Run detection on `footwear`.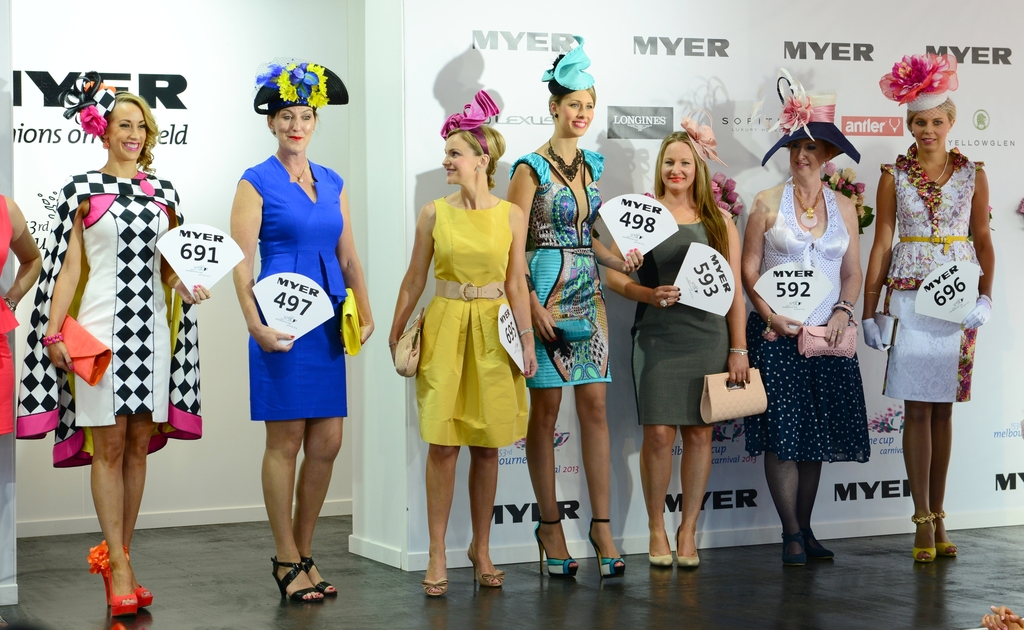
Result: pyautogui.locateOnScreen(299, 542, 341, 602).
